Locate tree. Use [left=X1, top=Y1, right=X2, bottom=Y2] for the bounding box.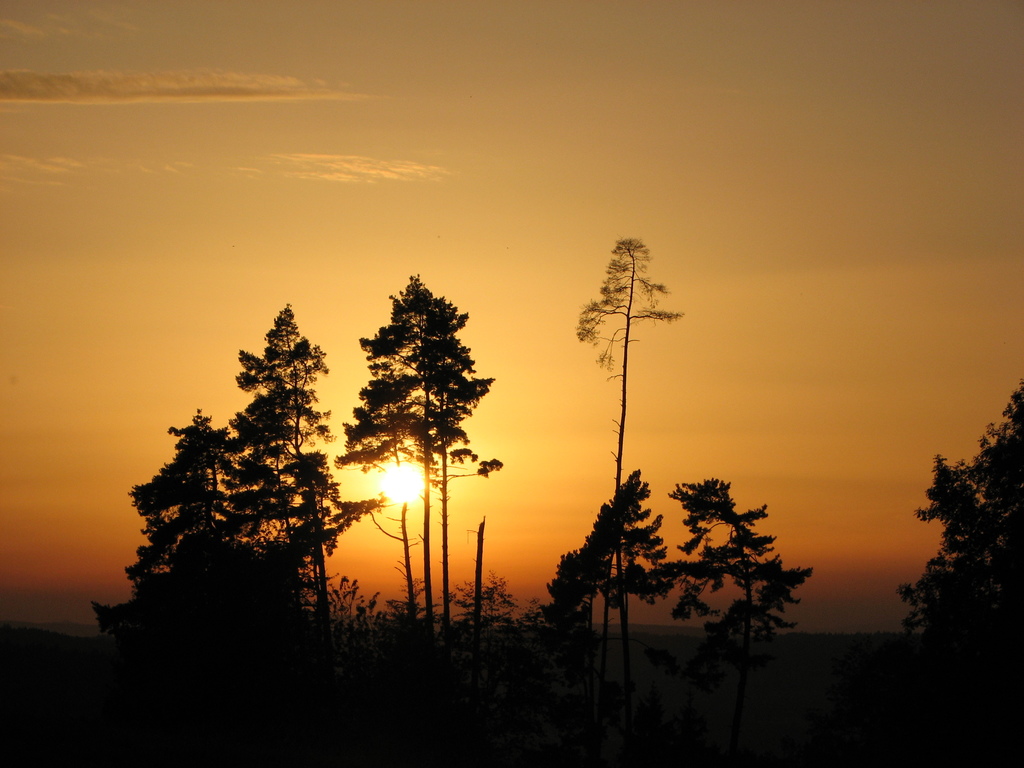
[left=962, top=378, right=1023, bottom=740].
